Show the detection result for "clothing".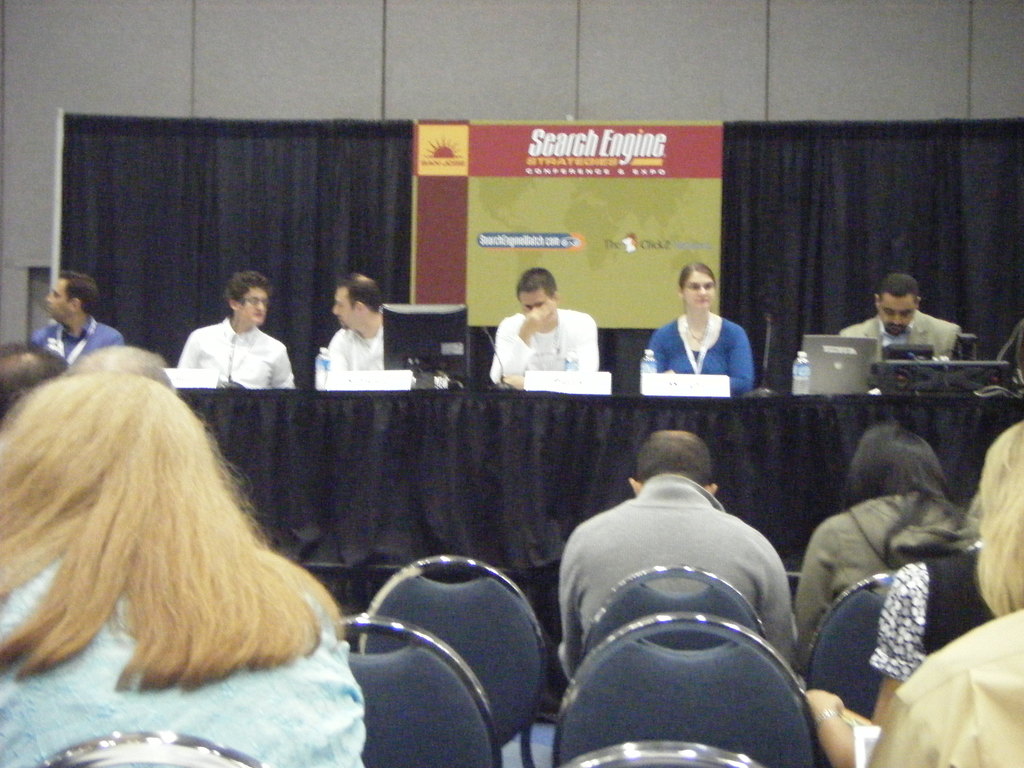
(x1=558, y1=470, x2=804, y2=673).
